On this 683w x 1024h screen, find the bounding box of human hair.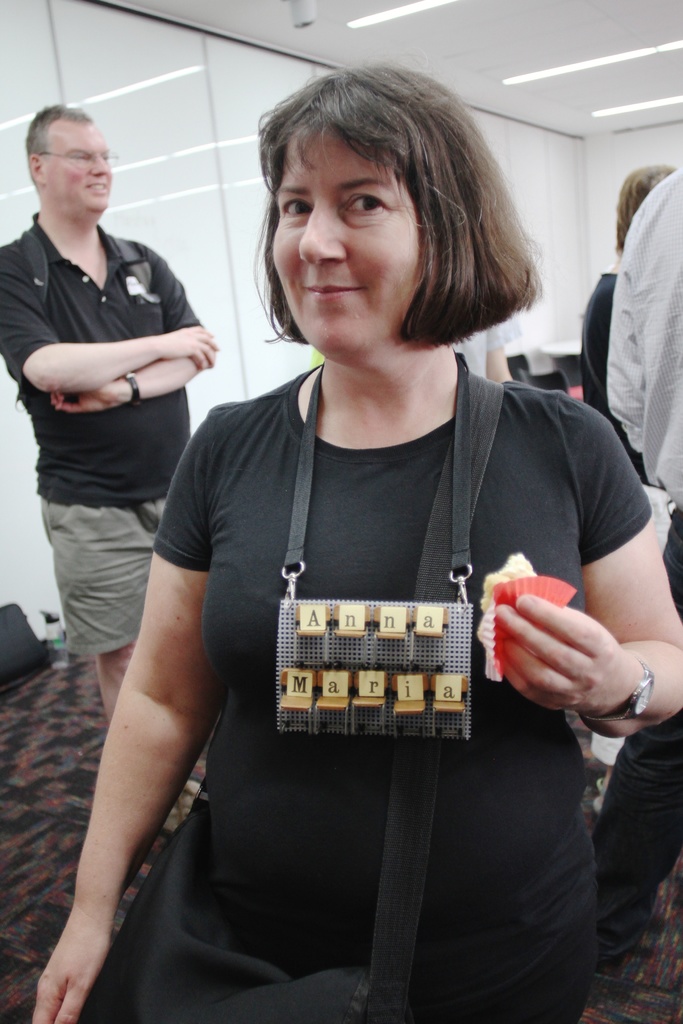
Bounding box: (249,83,529,360).
